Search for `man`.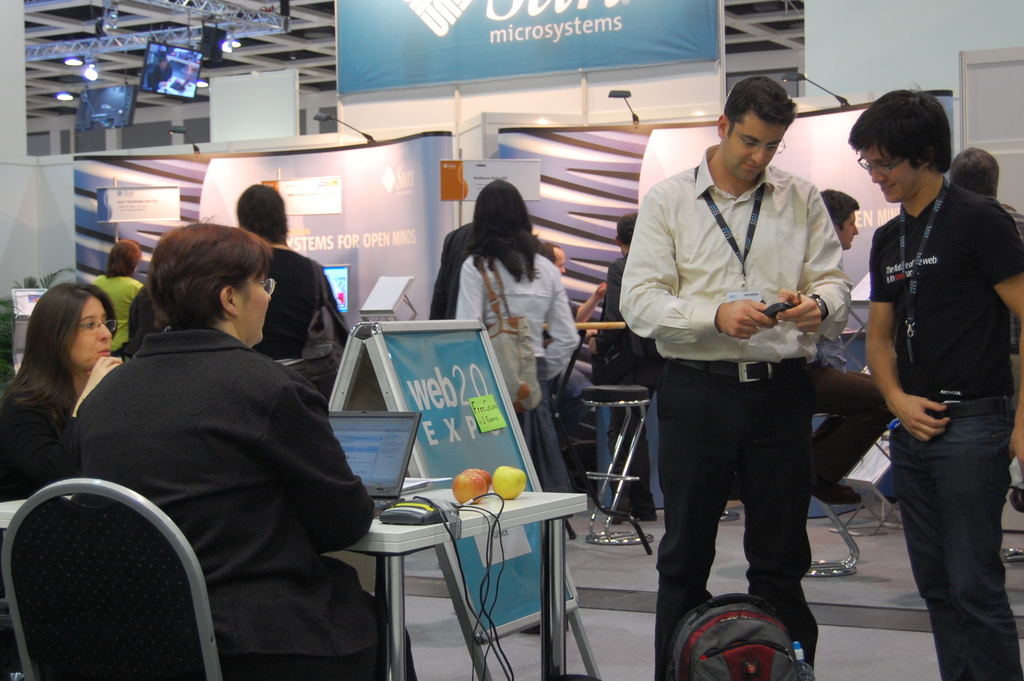
Found at 582,209,666,522.
